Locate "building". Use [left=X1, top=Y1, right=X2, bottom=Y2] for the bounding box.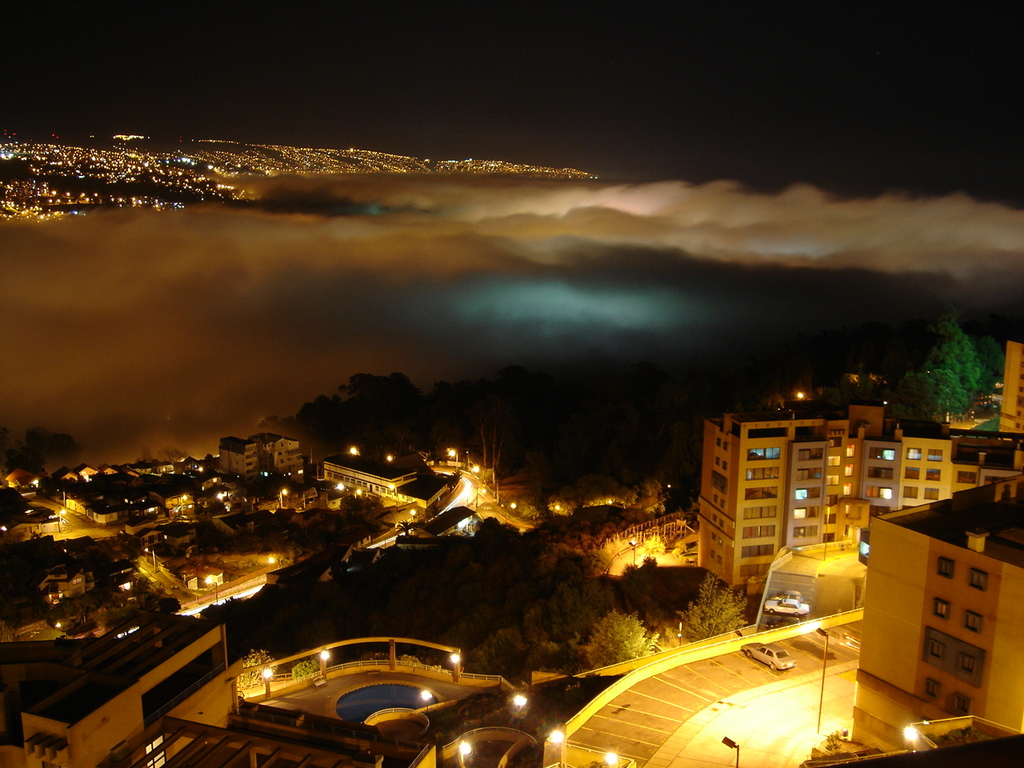
[left=1000, top=342, right=1023, bottom=434].
